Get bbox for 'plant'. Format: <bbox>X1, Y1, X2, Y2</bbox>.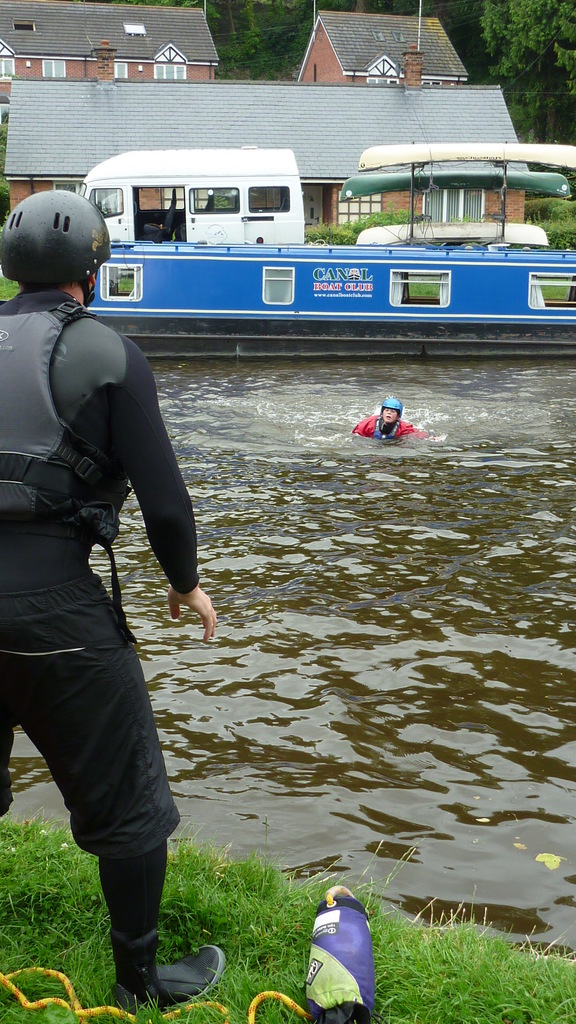
<bbox>348, 209, 436, 236</bbox>.
